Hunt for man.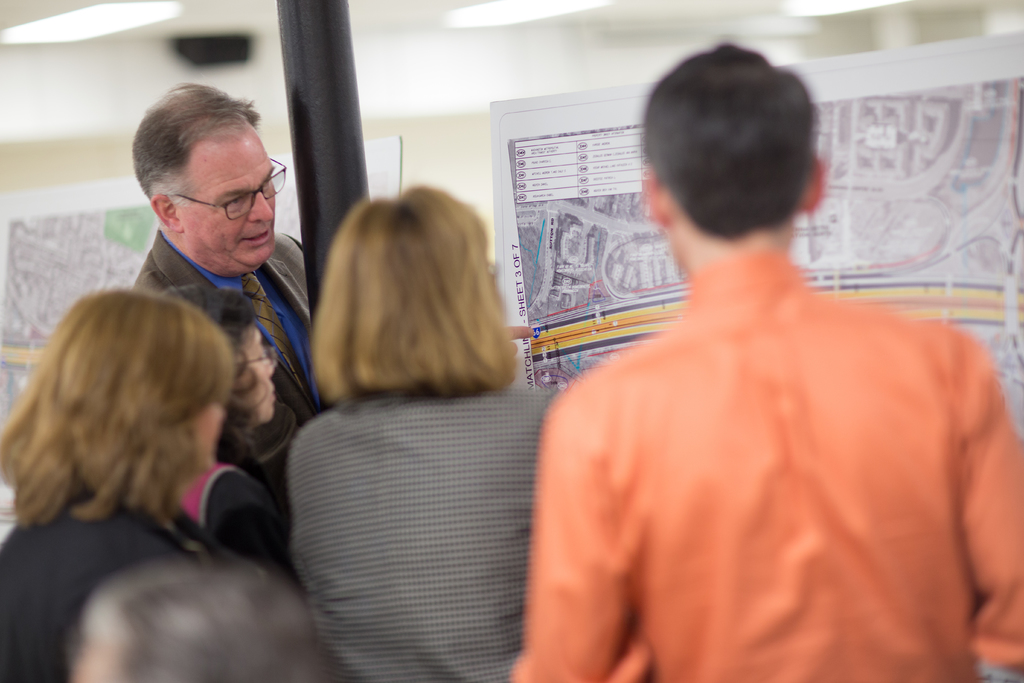
Hunted down at region(524, 47, 994, 668).
